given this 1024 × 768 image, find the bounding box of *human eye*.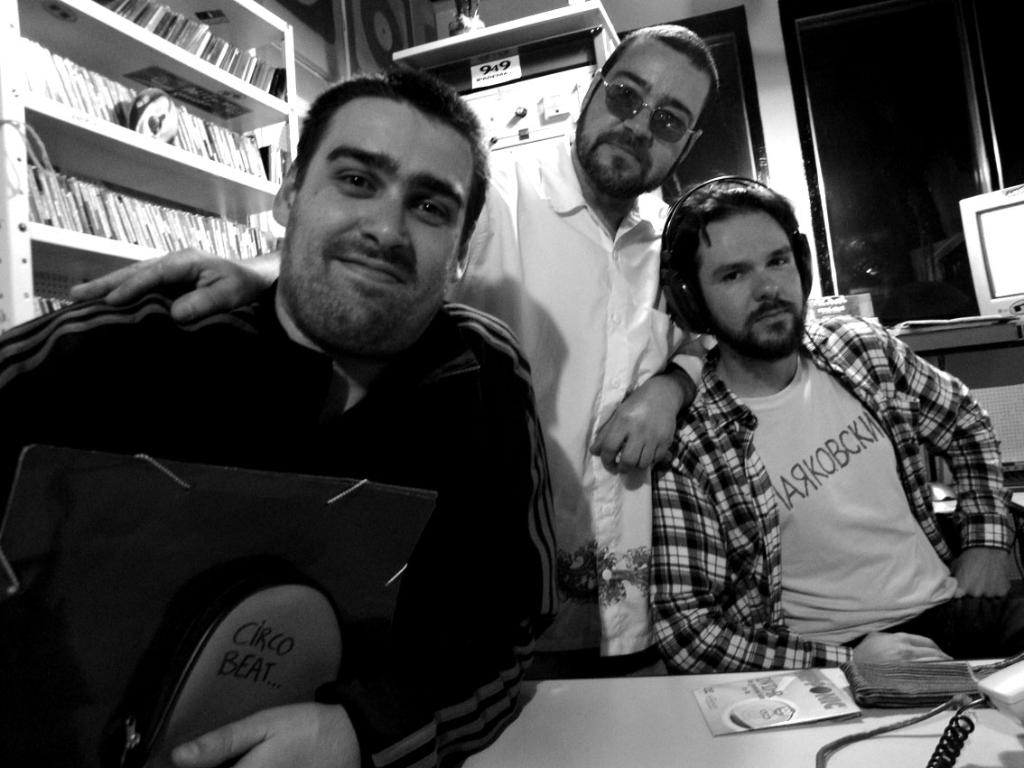
{"x1": 409, "y1": 199, "x2": 453, "y2": 228}.
